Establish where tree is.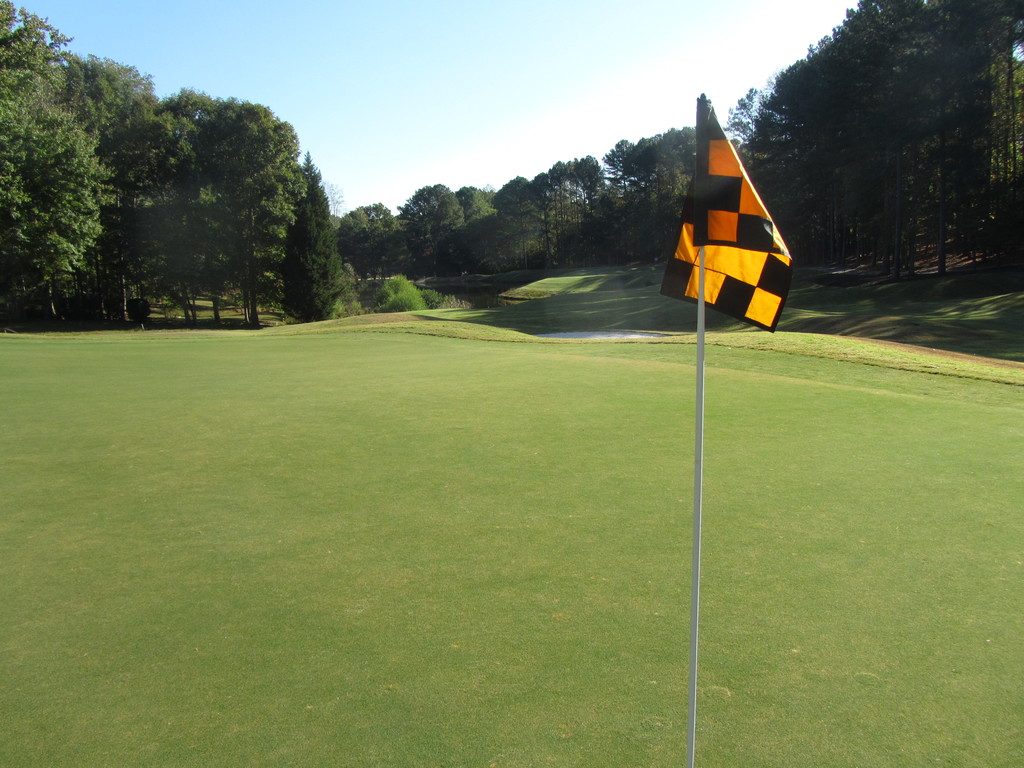
Established at (632, 124, 730, 267).
